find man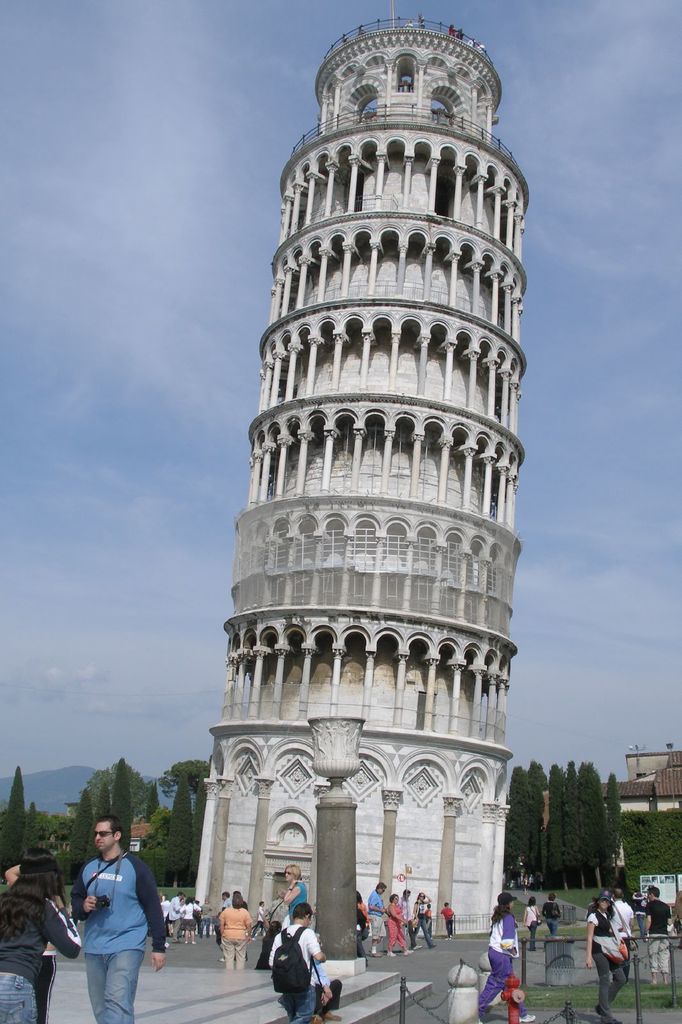
box(367, 881, 388, 957)
